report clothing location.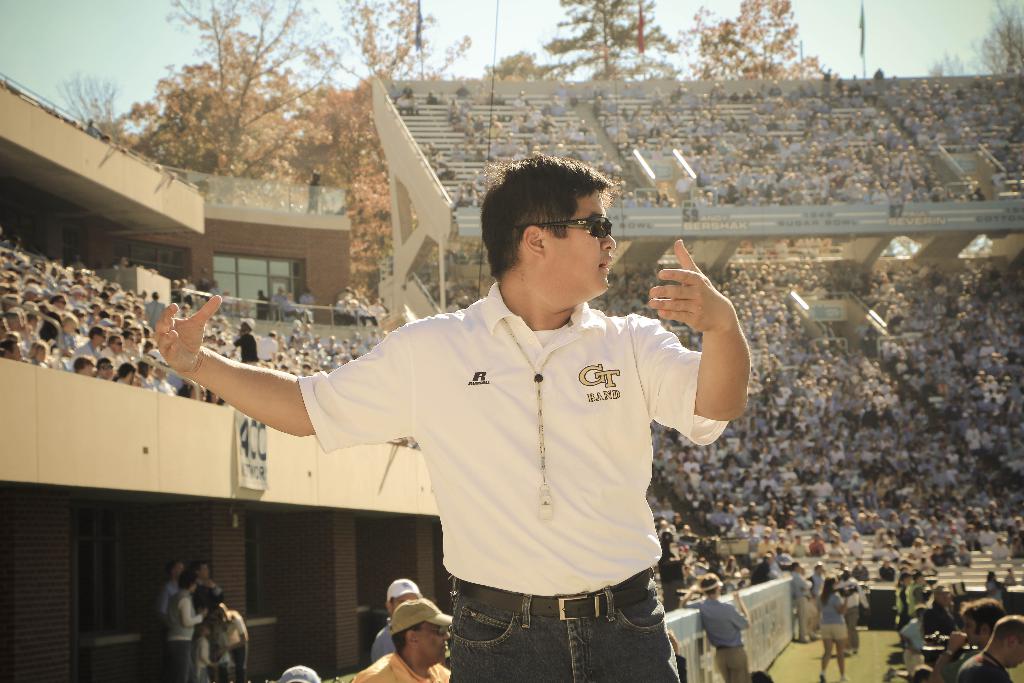
Report: [left=348, top=649, right=450, bottom=682].
